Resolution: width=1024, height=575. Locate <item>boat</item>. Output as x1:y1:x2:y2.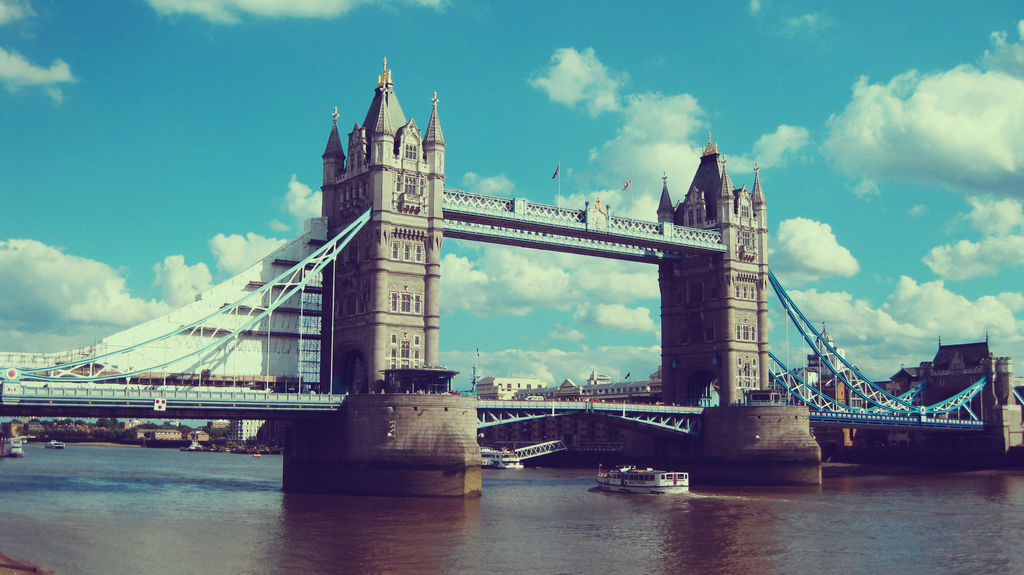
595:459:690:495.
